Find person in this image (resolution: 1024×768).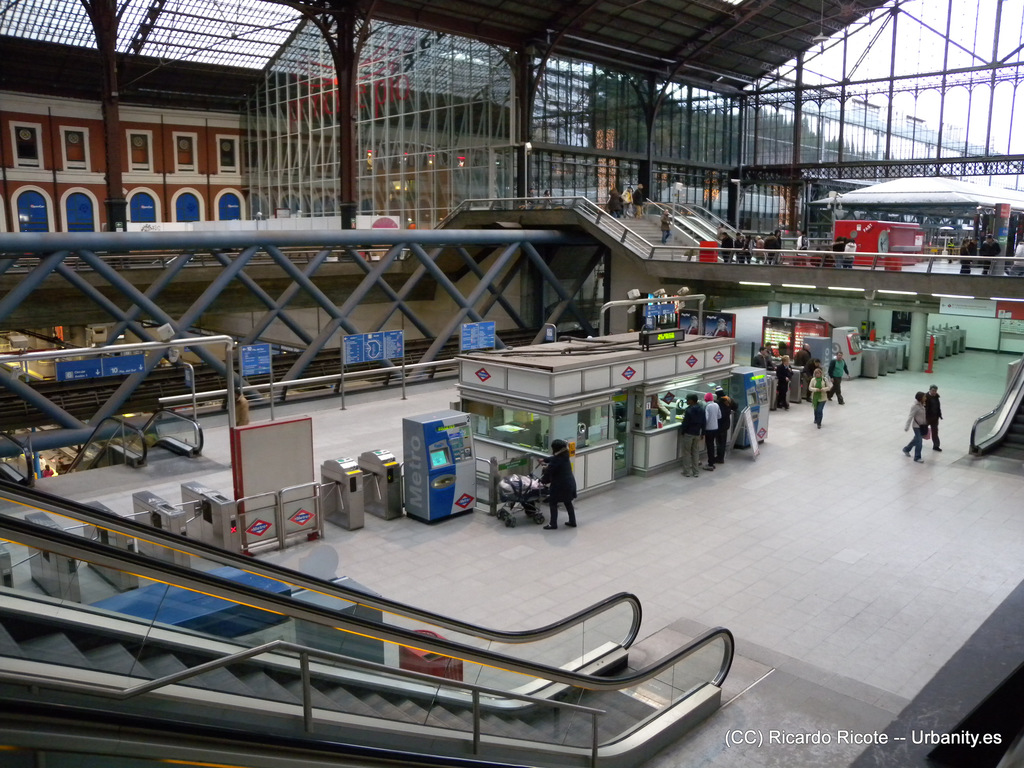
l=713, t=389, r=738, b=458.
